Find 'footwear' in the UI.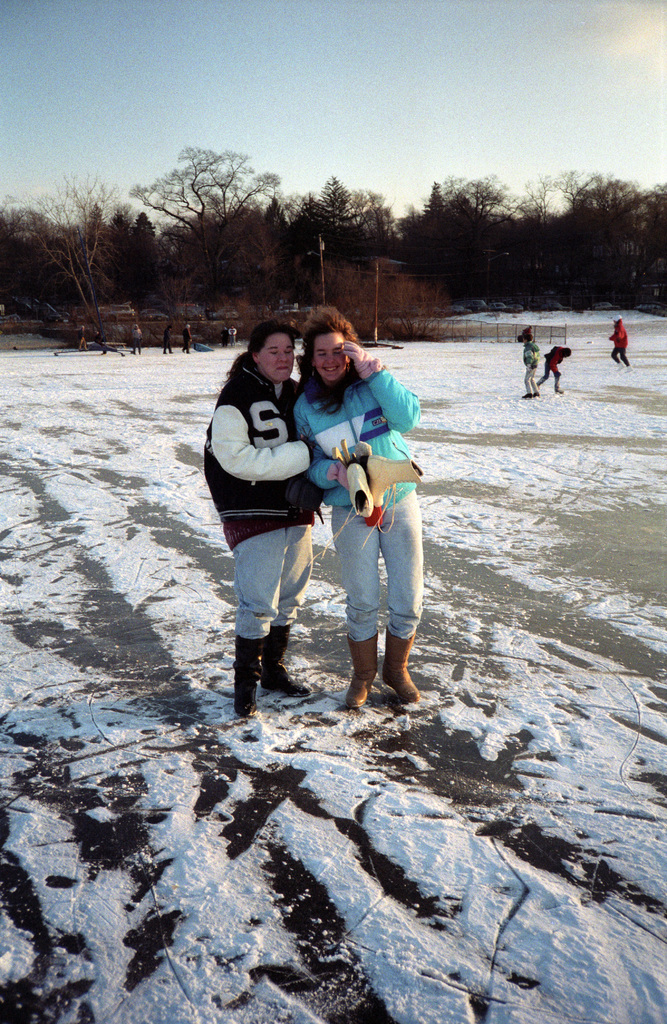
UI element at (380,627,419,703).
